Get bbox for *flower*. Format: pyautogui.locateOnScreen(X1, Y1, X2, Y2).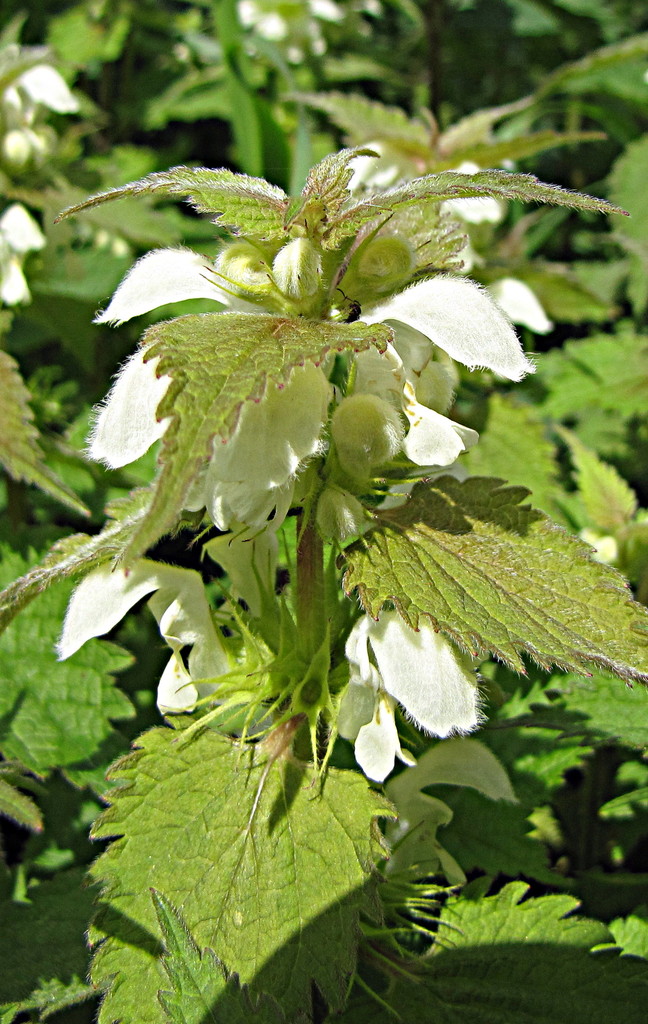
pyautogui.locateOnScreen(338, 141, 519, 253).
